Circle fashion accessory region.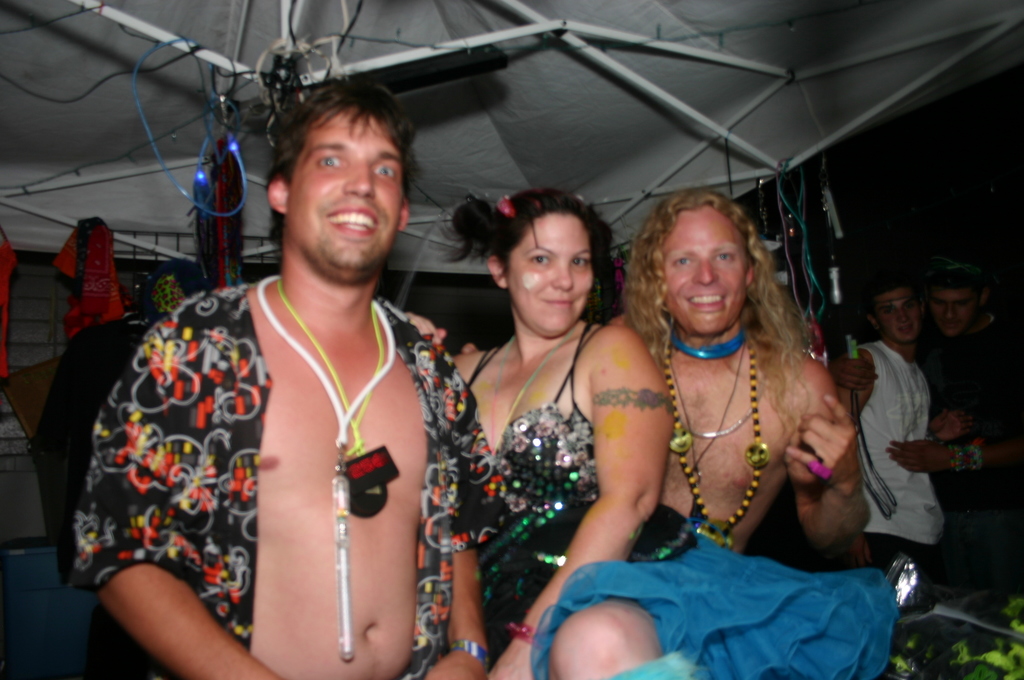
Region: detection(468, 320, 581, 483).
